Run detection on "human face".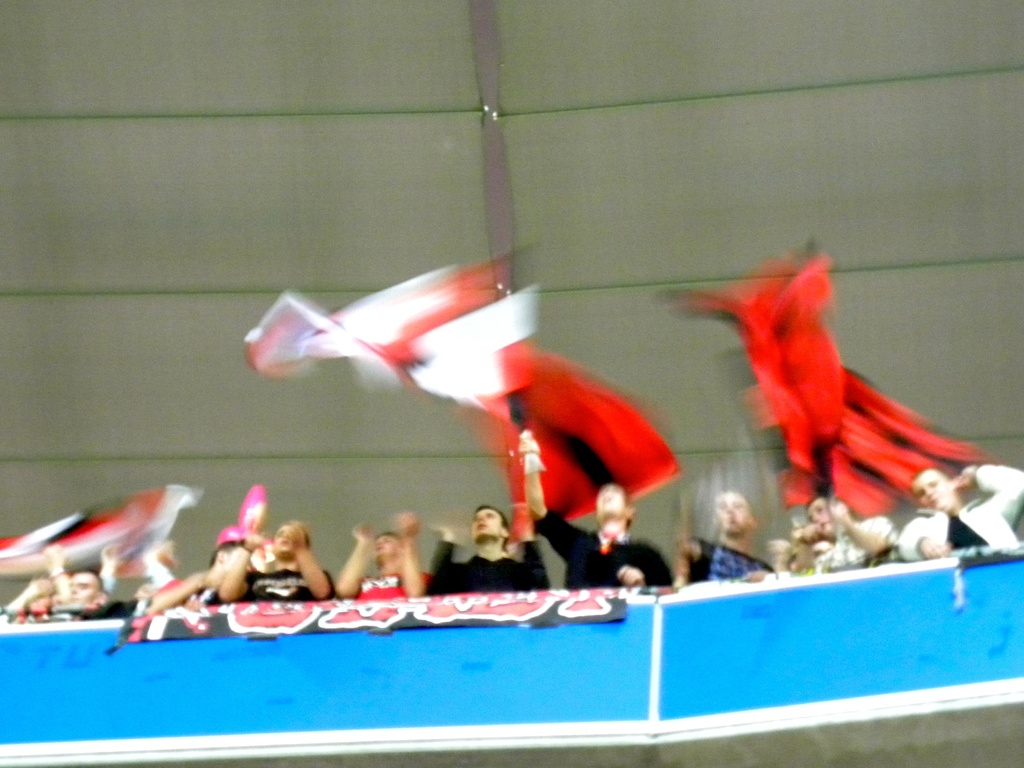
Result: left=595, top=484, right=623, bottom=520.
